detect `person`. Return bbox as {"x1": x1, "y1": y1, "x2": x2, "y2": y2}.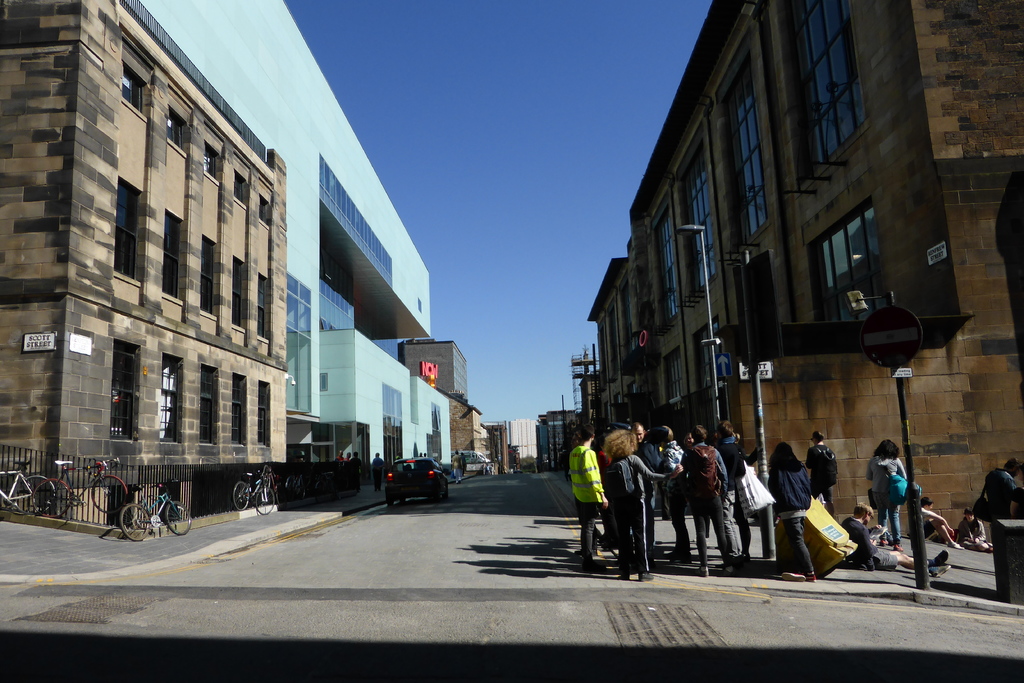
{"x1": 568, "y1": 425, "x2": 607, "y2": 569}.
